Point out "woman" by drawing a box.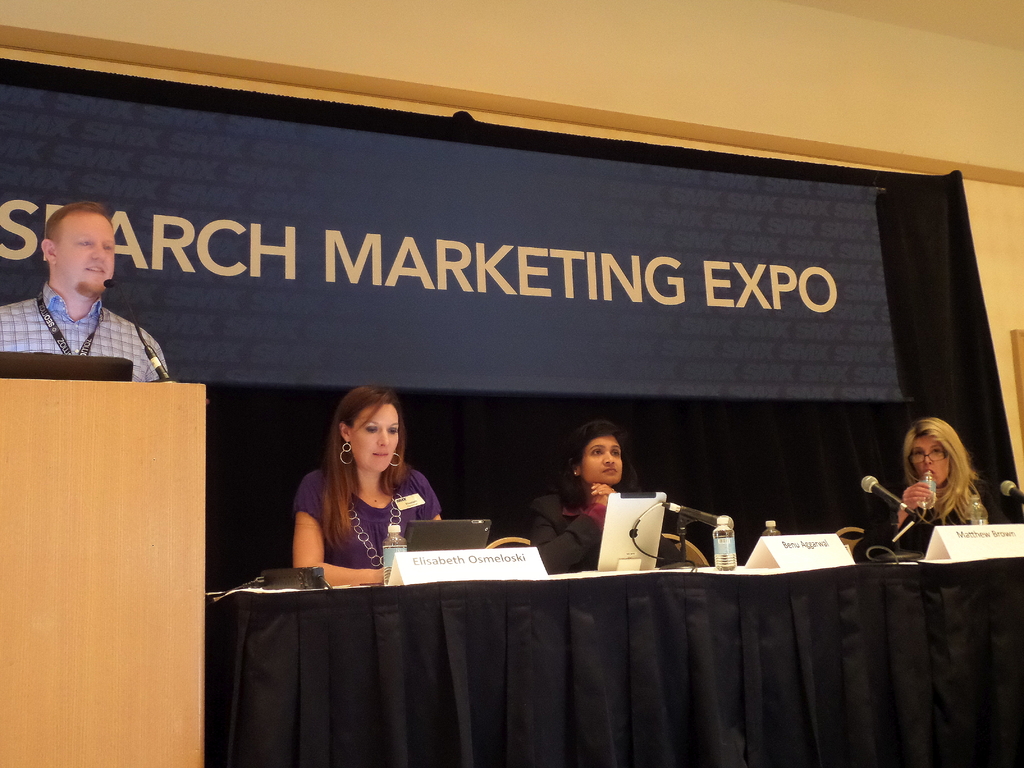
x1=528, y1=430, x2=688, y2=577.
